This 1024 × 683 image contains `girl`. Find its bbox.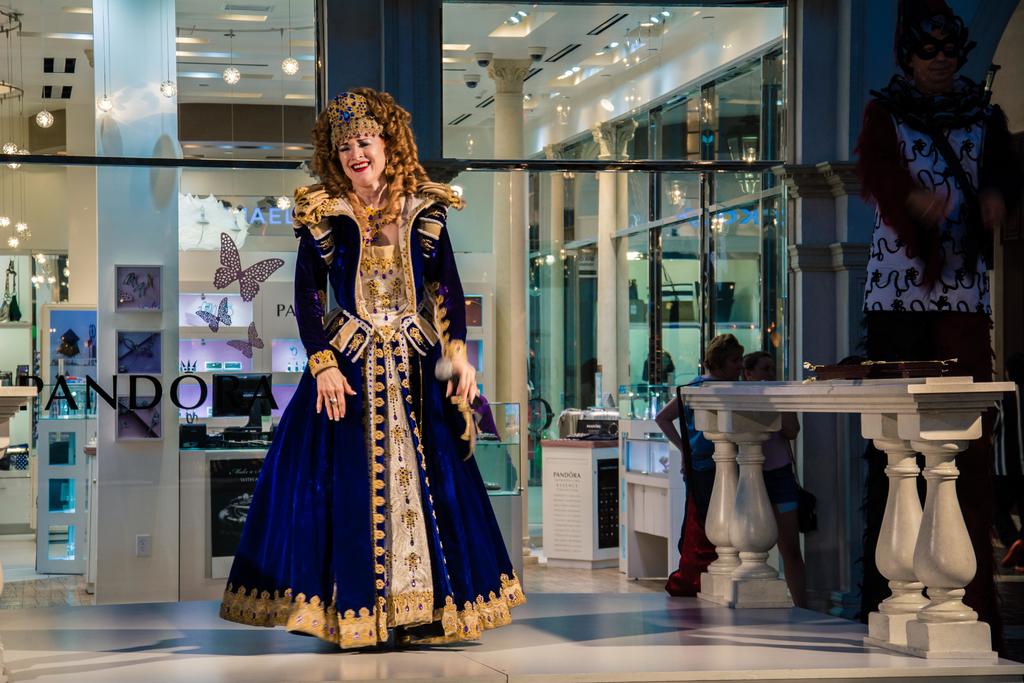
select_region(657, 331, 750, 589).
